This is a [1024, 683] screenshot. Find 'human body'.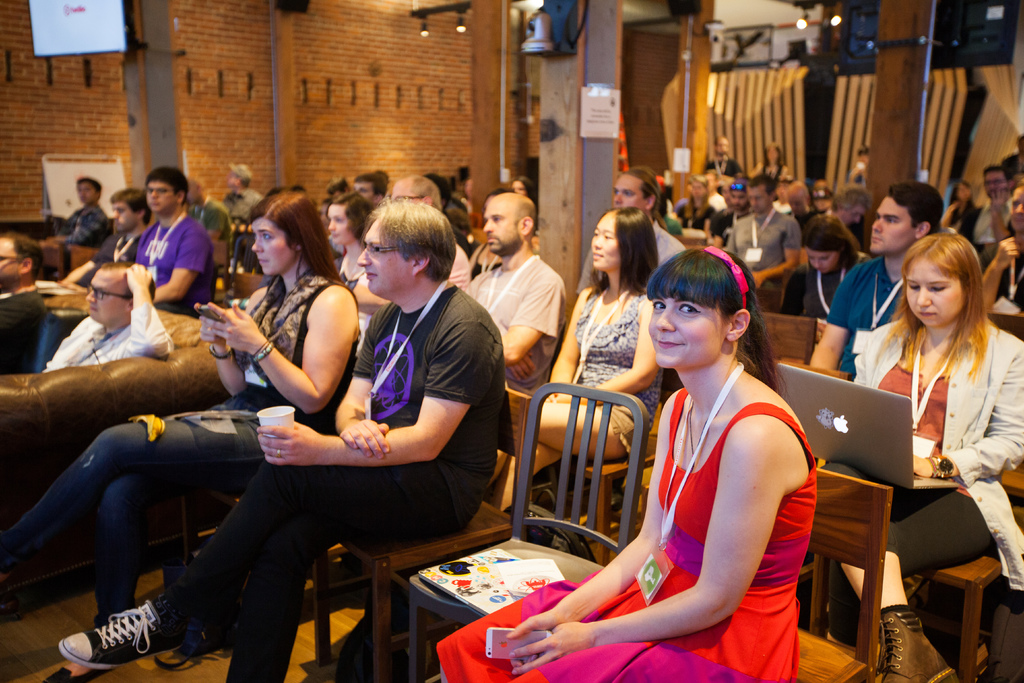
Bounding box: {"left": 858, "top": 211, "right": 1007, "bottom": 656}.
